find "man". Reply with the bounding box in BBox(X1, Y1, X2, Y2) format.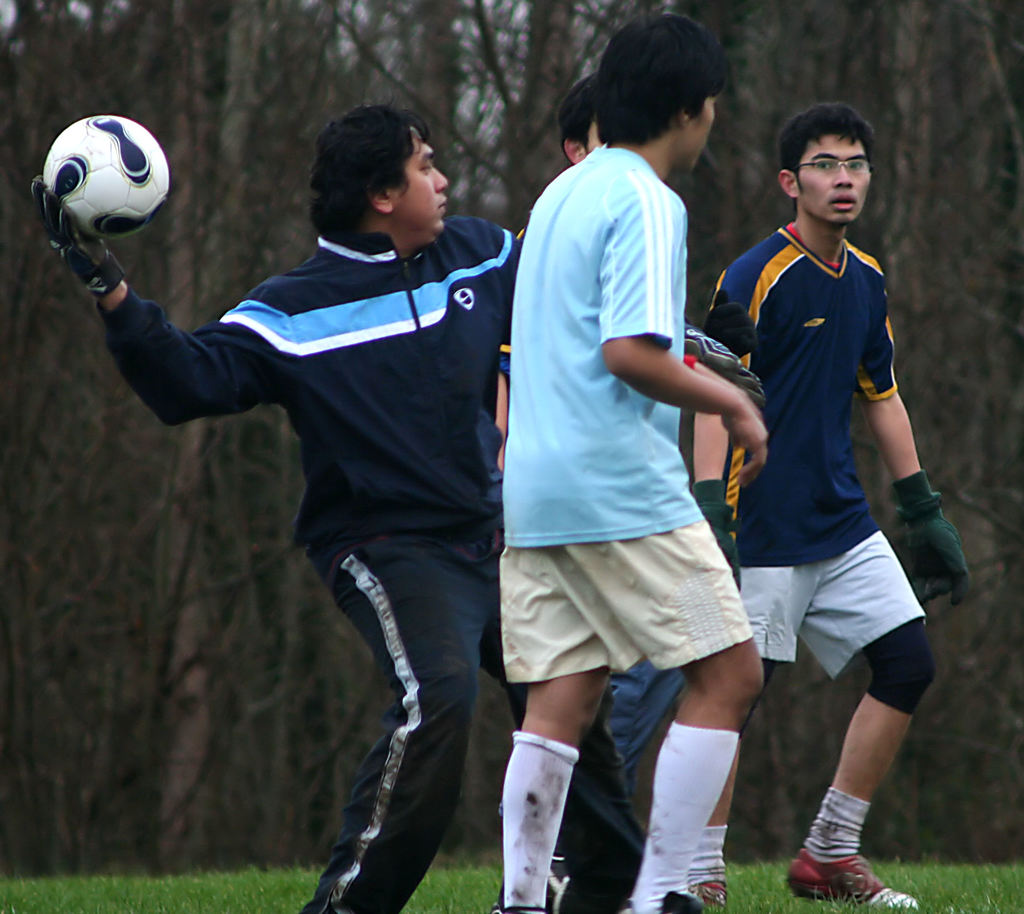
BBox(685, 100, 970, 913).
